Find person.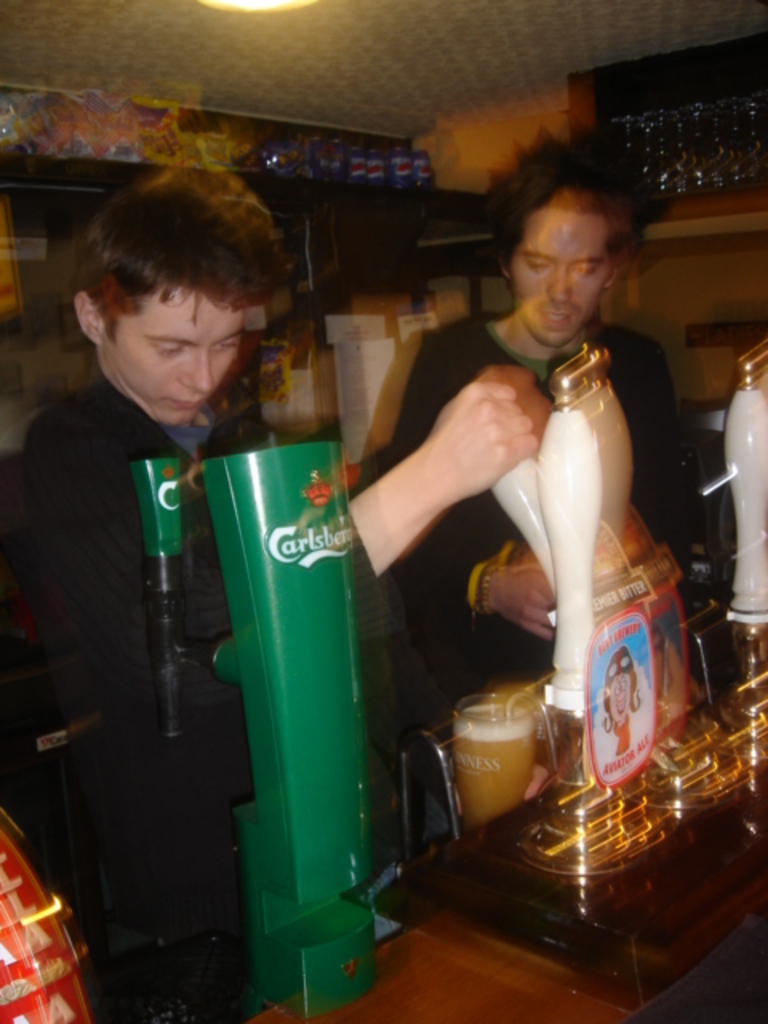
0,170,570,982.
